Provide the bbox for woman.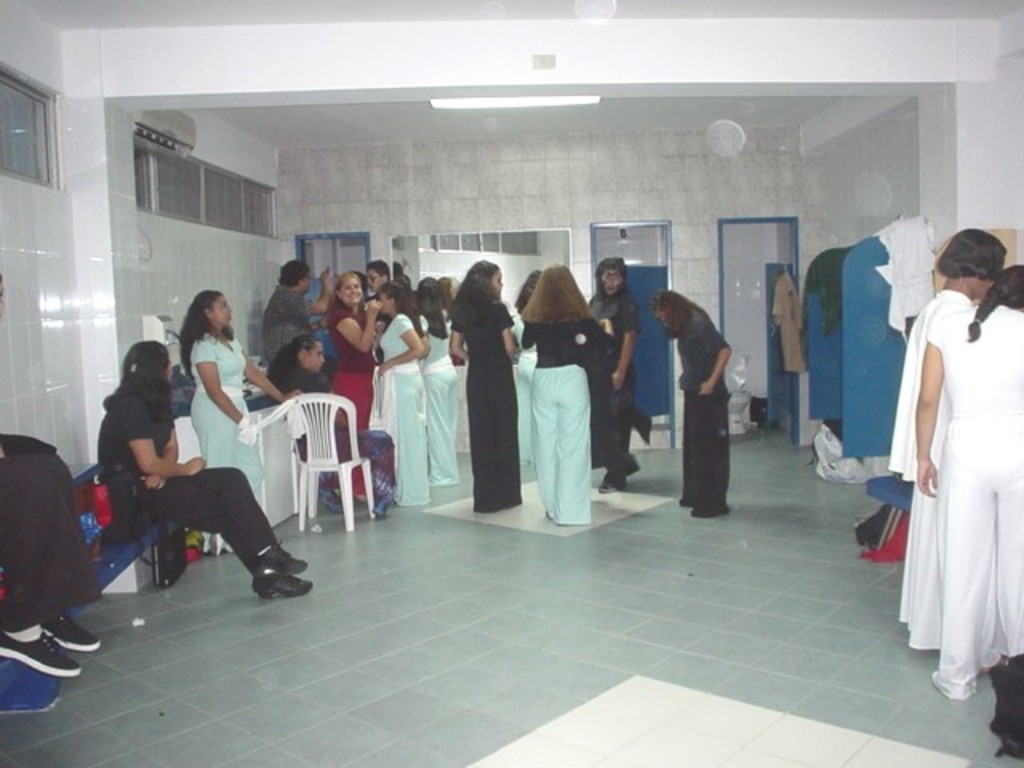
x1=448, y1=262, x2=520, y2=512.
